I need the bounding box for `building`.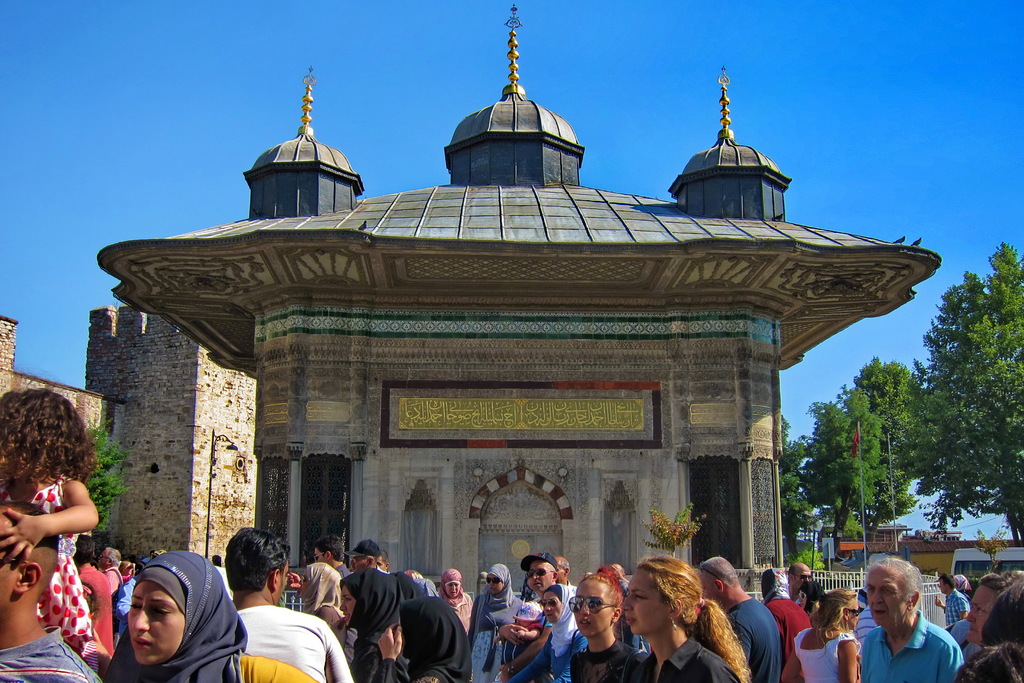
Here it is: bbox=(101, 0, 942, 629).
